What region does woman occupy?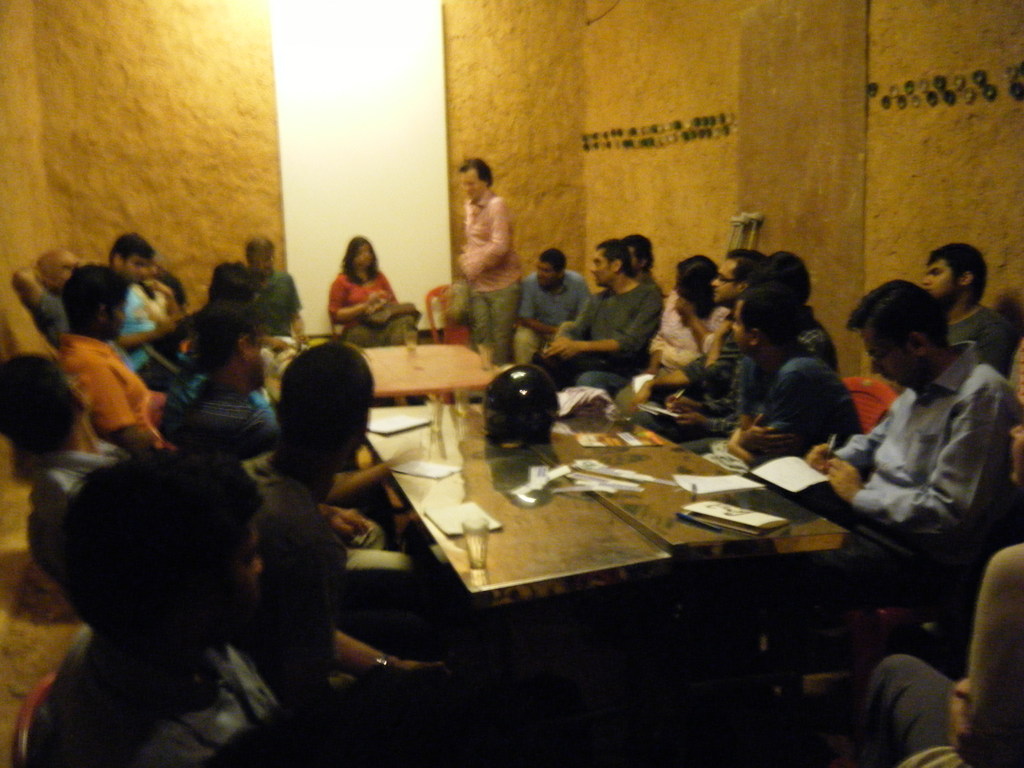
{"left": 311, "top": 227, "right": 401, "bottom": 329}.
